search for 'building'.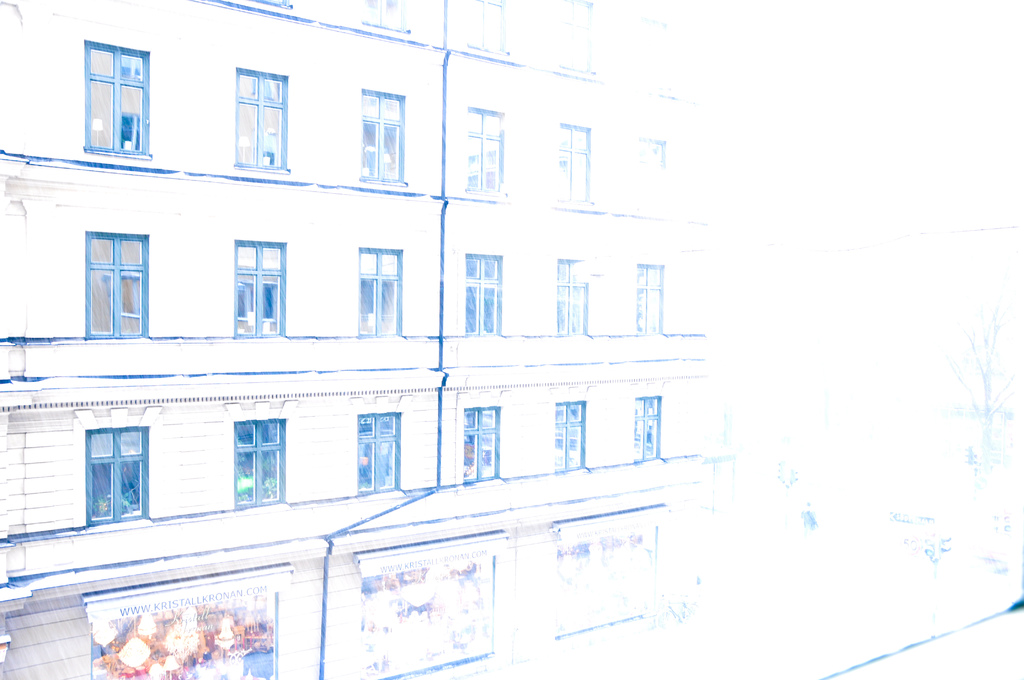
Found at locate(0, 0, 739, 679).
